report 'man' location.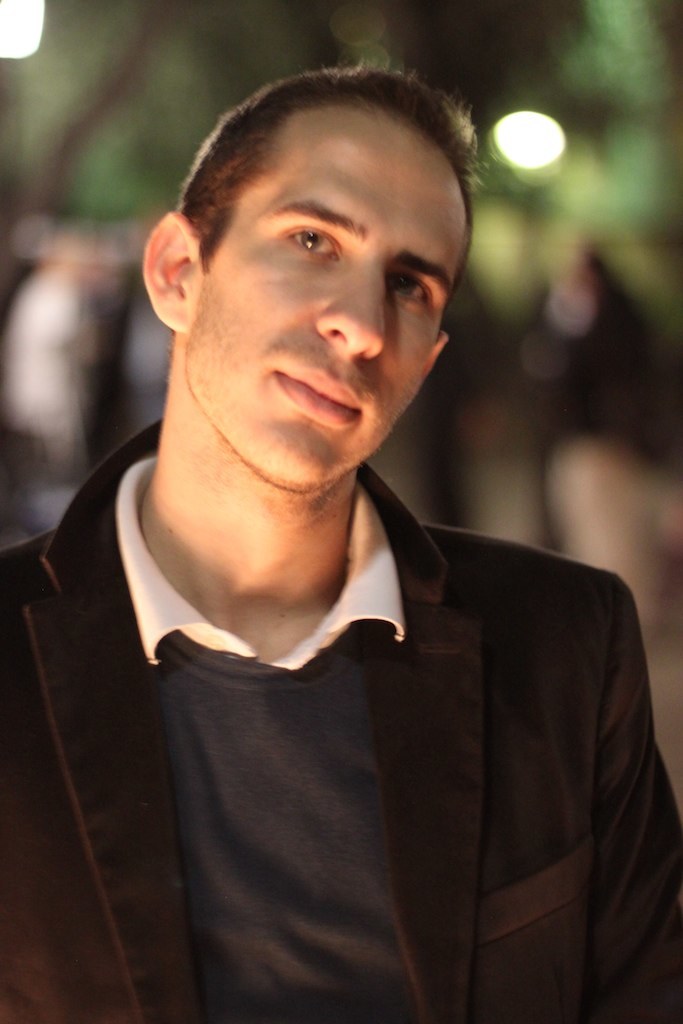
Report: (x1=39, y1=80, x2=682, y2=1004).
